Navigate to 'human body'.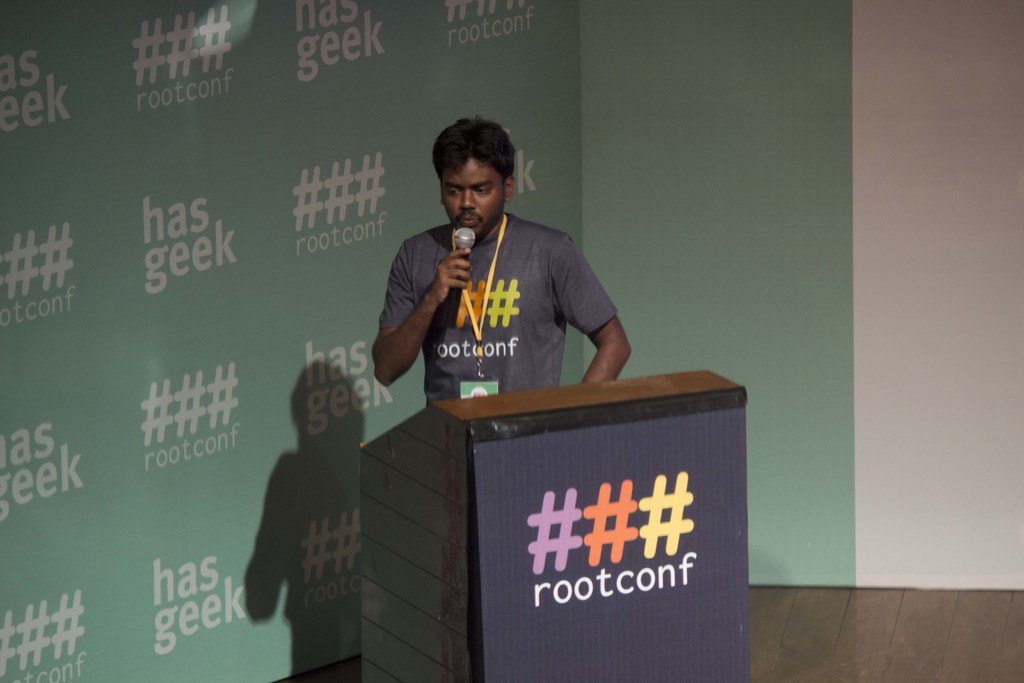
Navigation target: BBox(381, 116, 634, 470).
